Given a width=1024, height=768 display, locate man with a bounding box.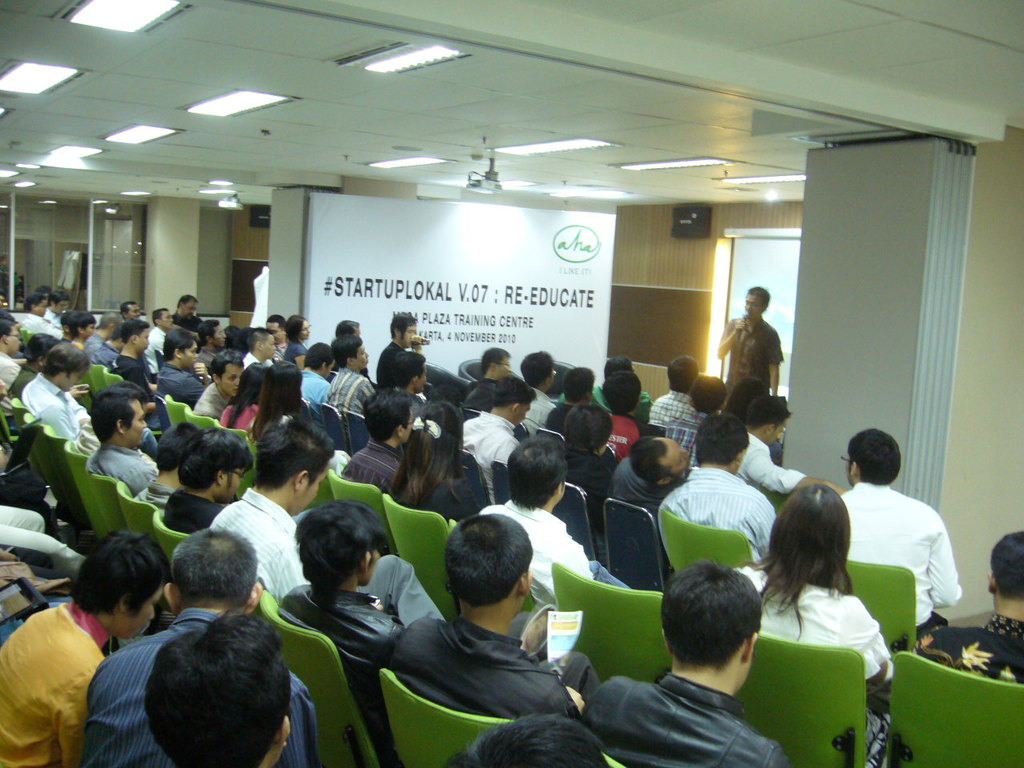
Located: (x1=434, y1=713, x2=609, y2=767).
